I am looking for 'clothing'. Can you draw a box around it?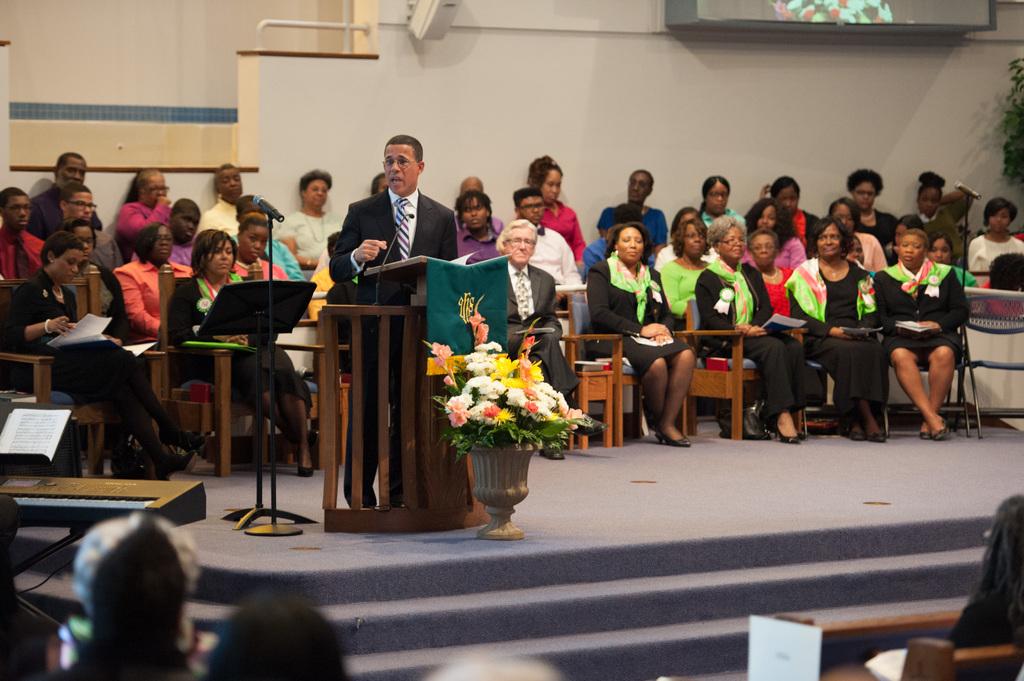
Sure, the bounding box is [left=99, top=262, right=174, bottom=340].
